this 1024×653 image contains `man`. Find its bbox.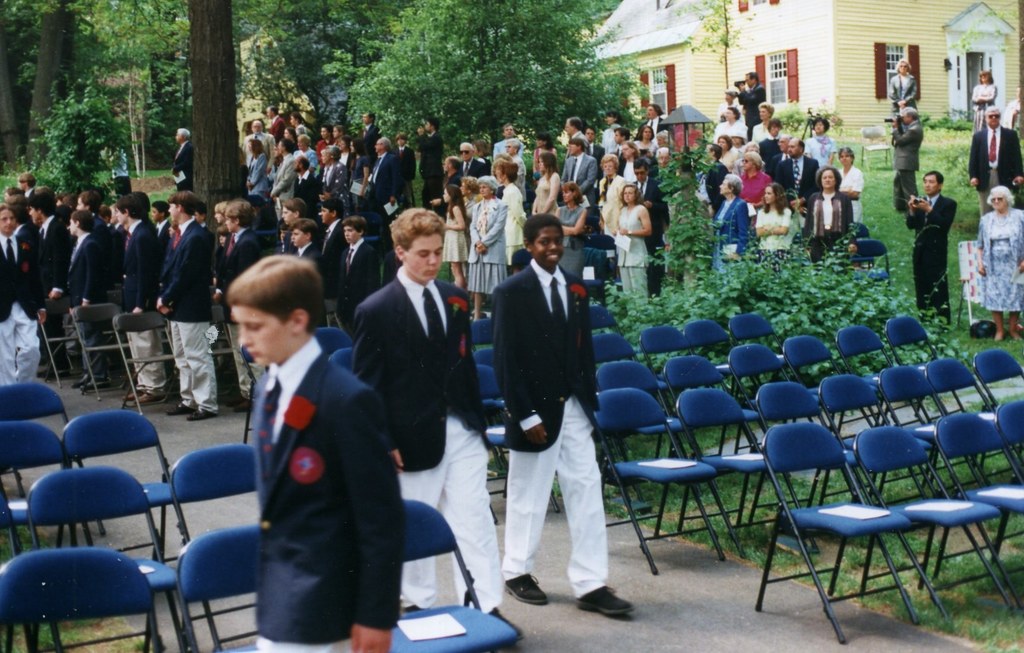
{"left": 908, "top": 168, "right": 959, "bottom": 323}.
